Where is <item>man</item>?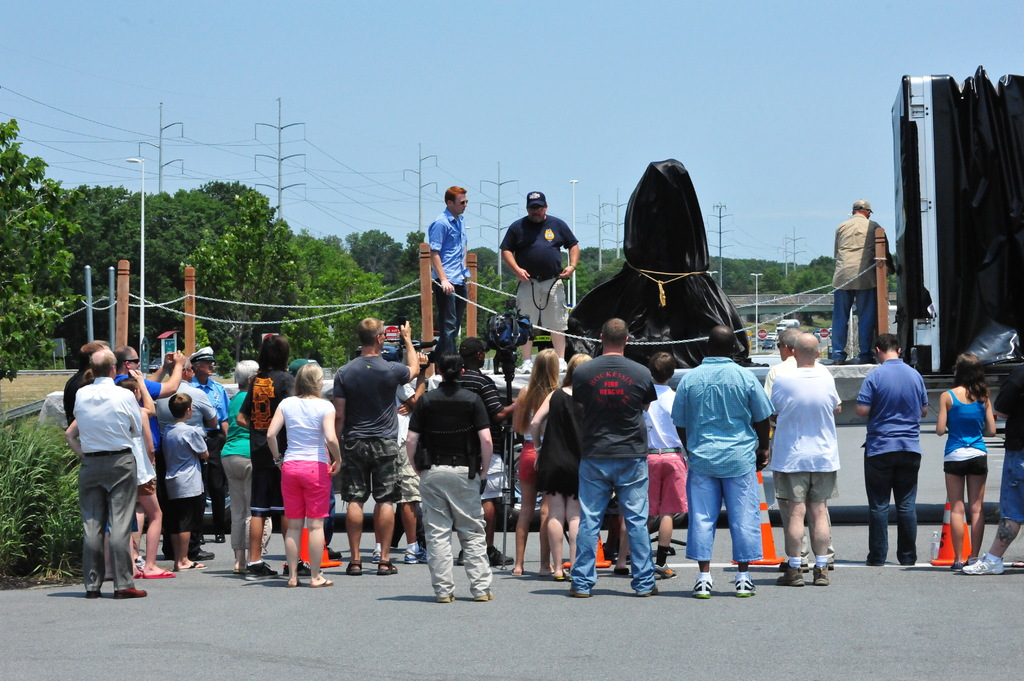
left=568, top=316, right=660, bottom=602.
